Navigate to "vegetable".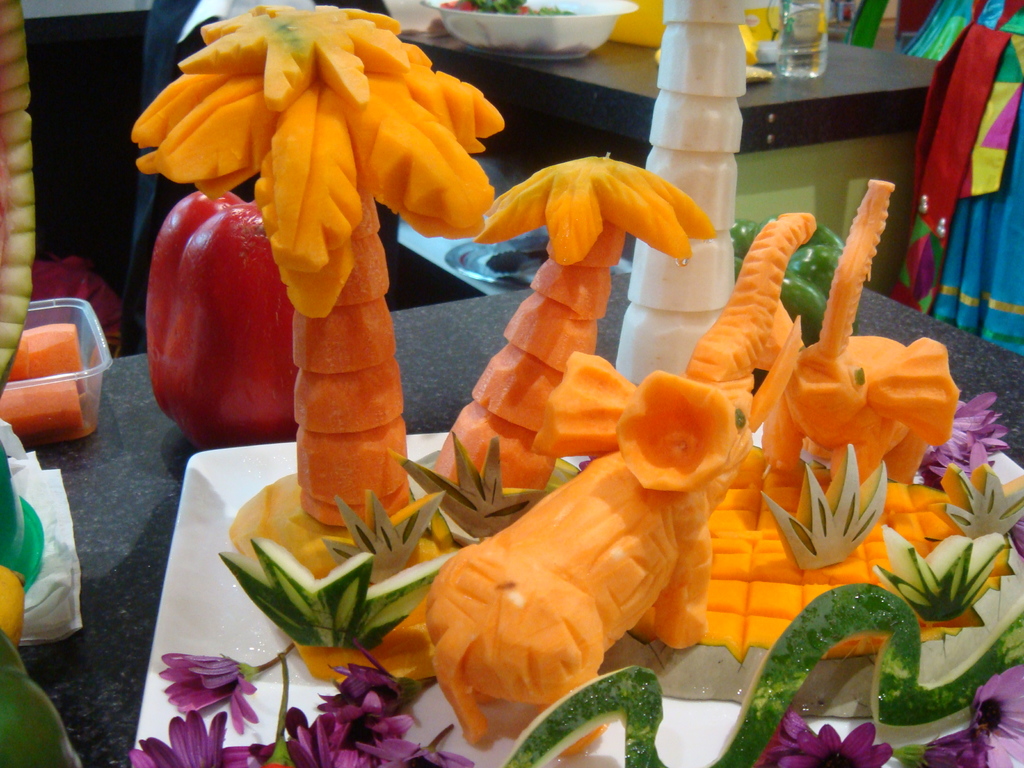
Navigation target: 729:212:843:347.
